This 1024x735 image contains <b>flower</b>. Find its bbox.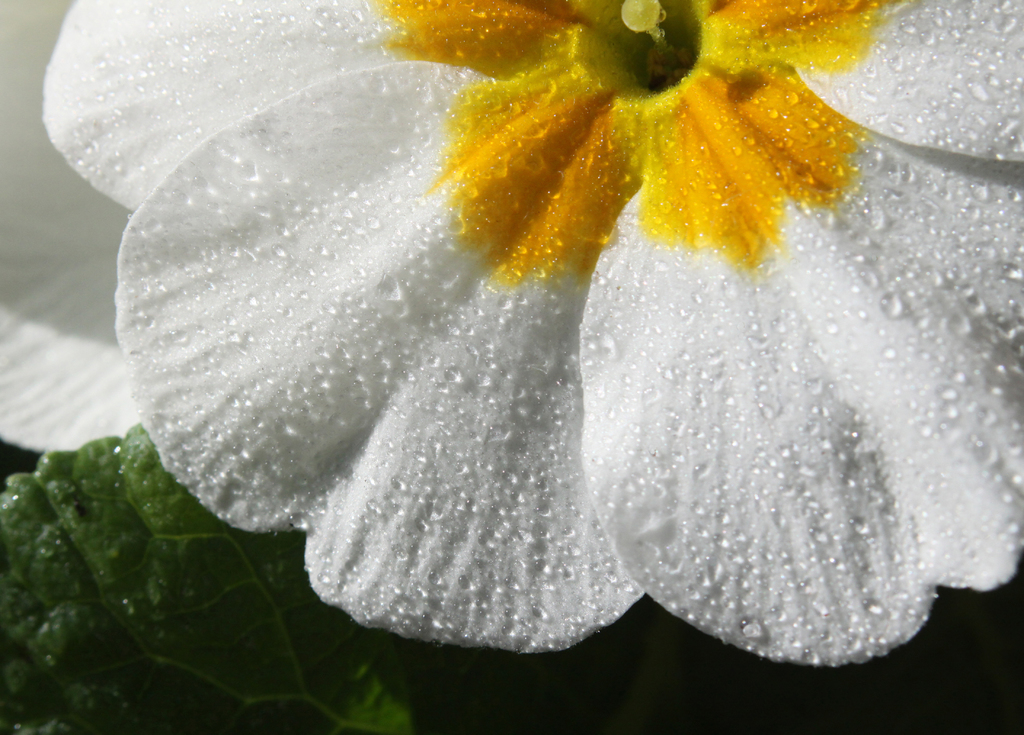
(0, 0, 136, 450).
